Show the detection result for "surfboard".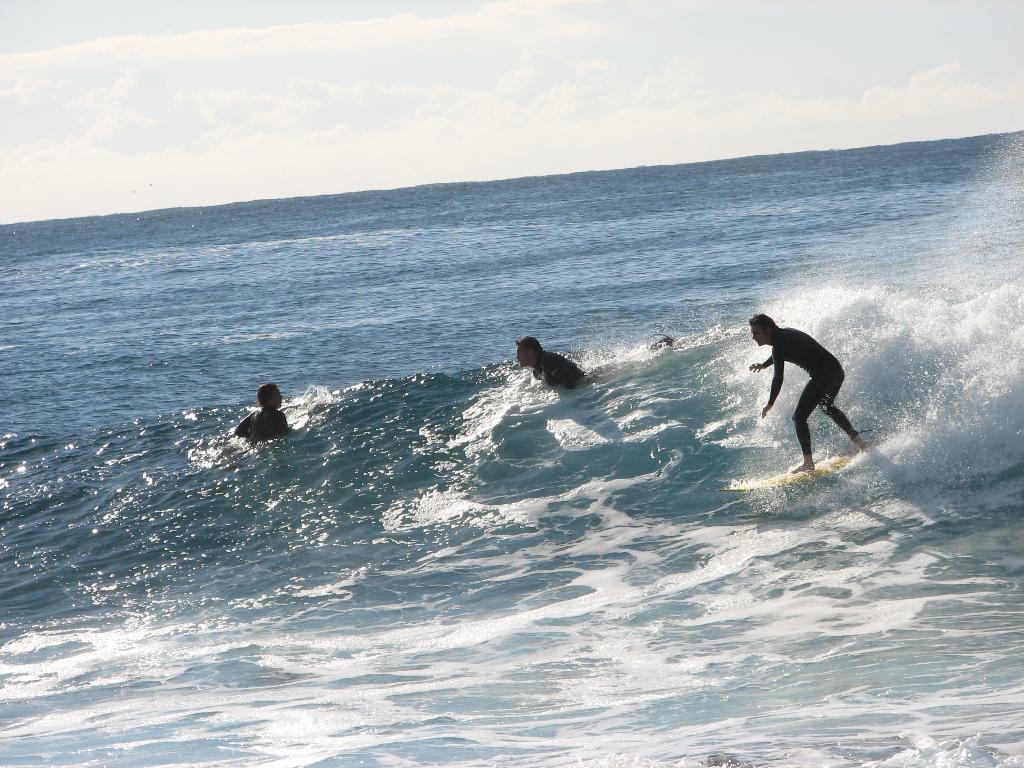
<box>727,452,854,490</box>.
